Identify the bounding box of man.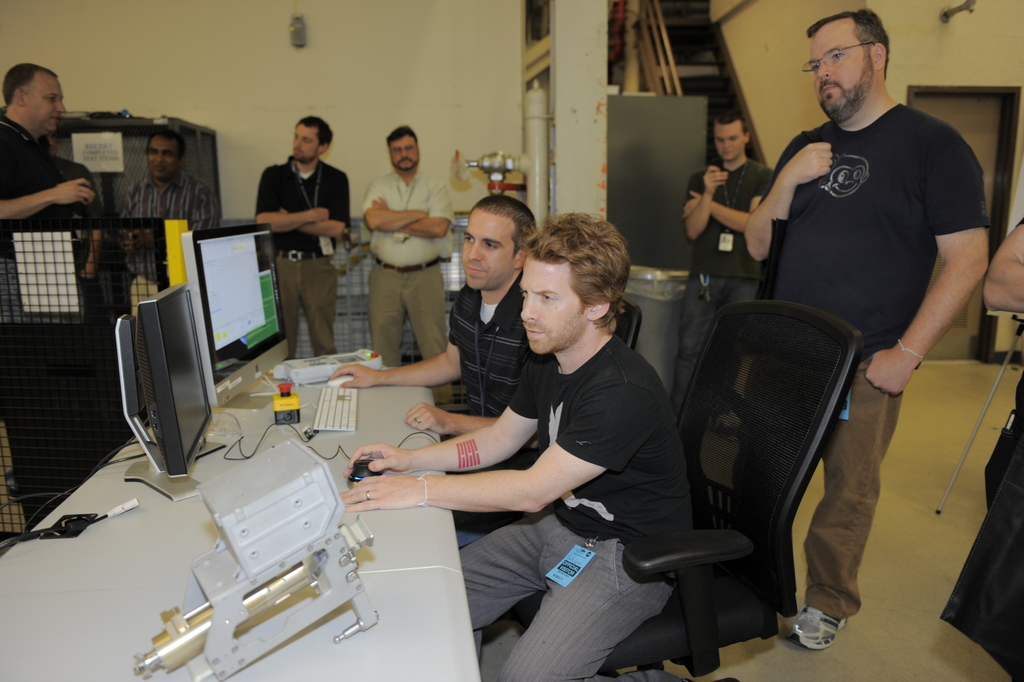
detection(684, 110, 779, 358).
